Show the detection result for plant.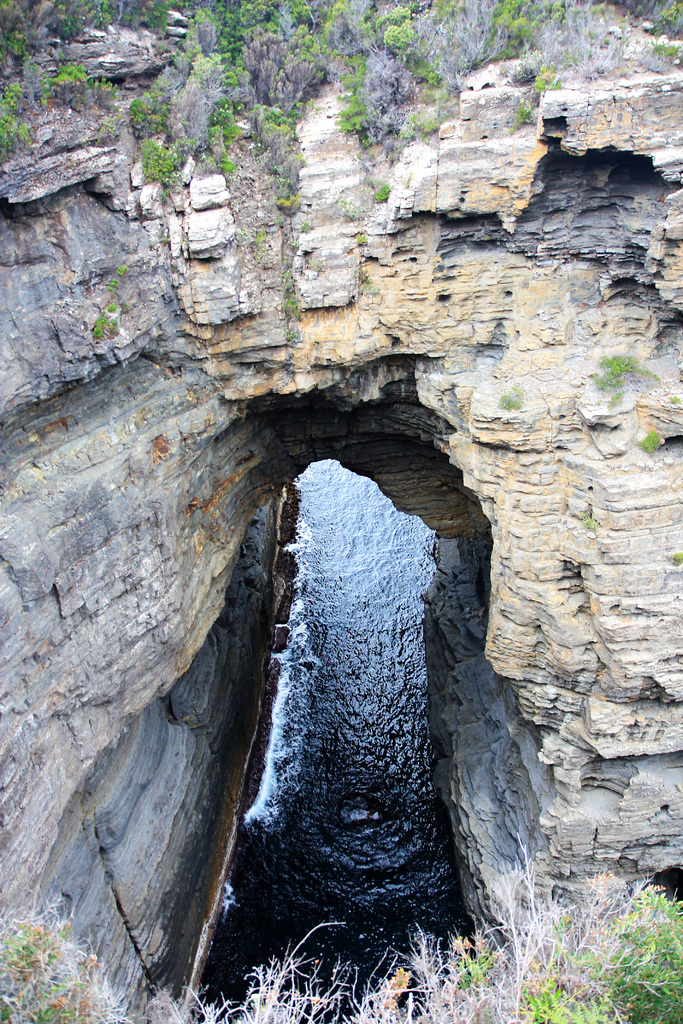
348/232/369/252.
